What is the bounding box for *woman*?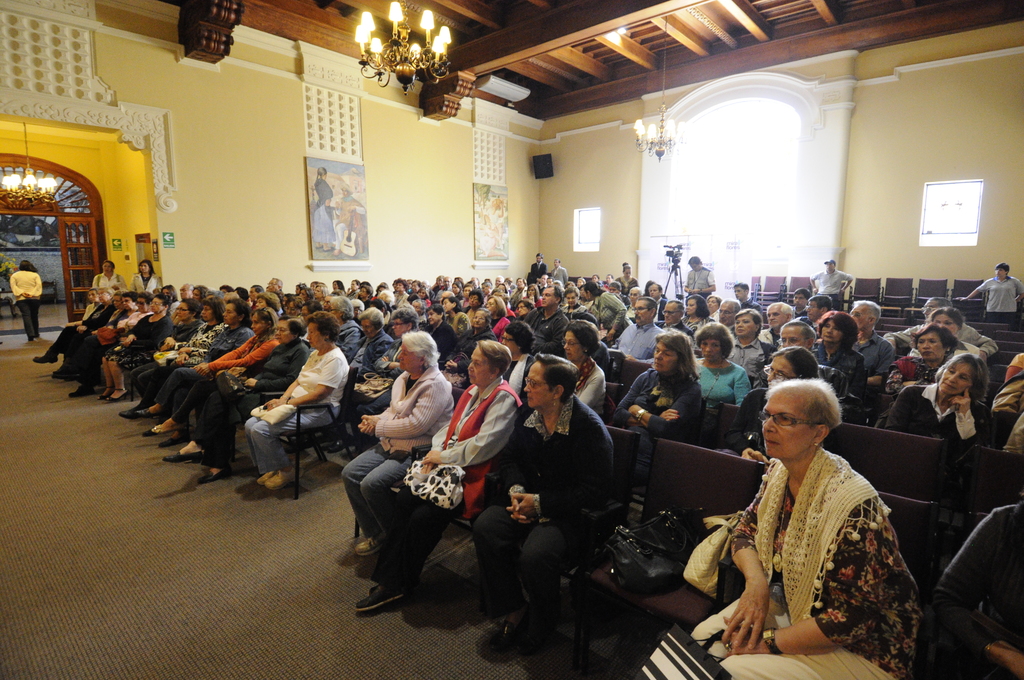
<region>439, 304, 497, 381</region>.
